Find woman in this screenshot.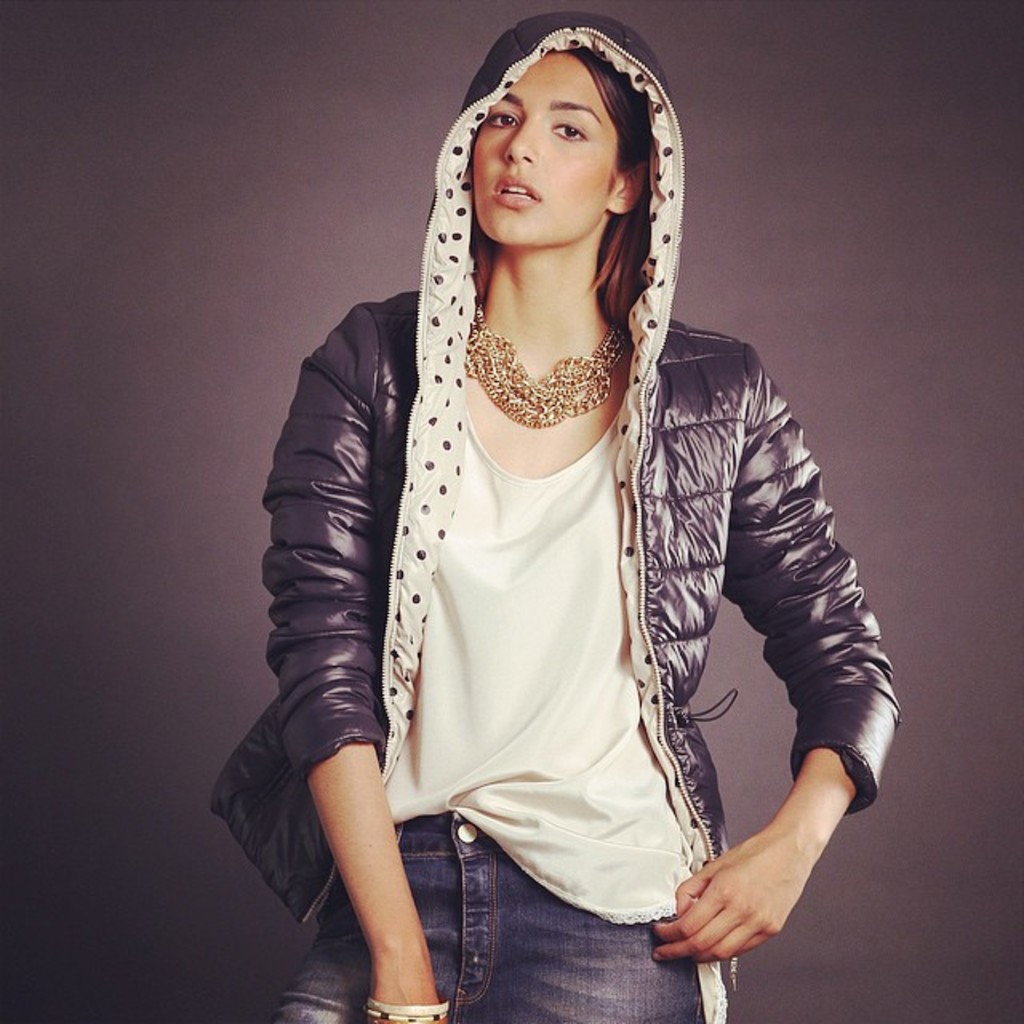
The bounding box for woman is {"x1": 226, "y1": 5, "x2": 894, "y2": 987}.
